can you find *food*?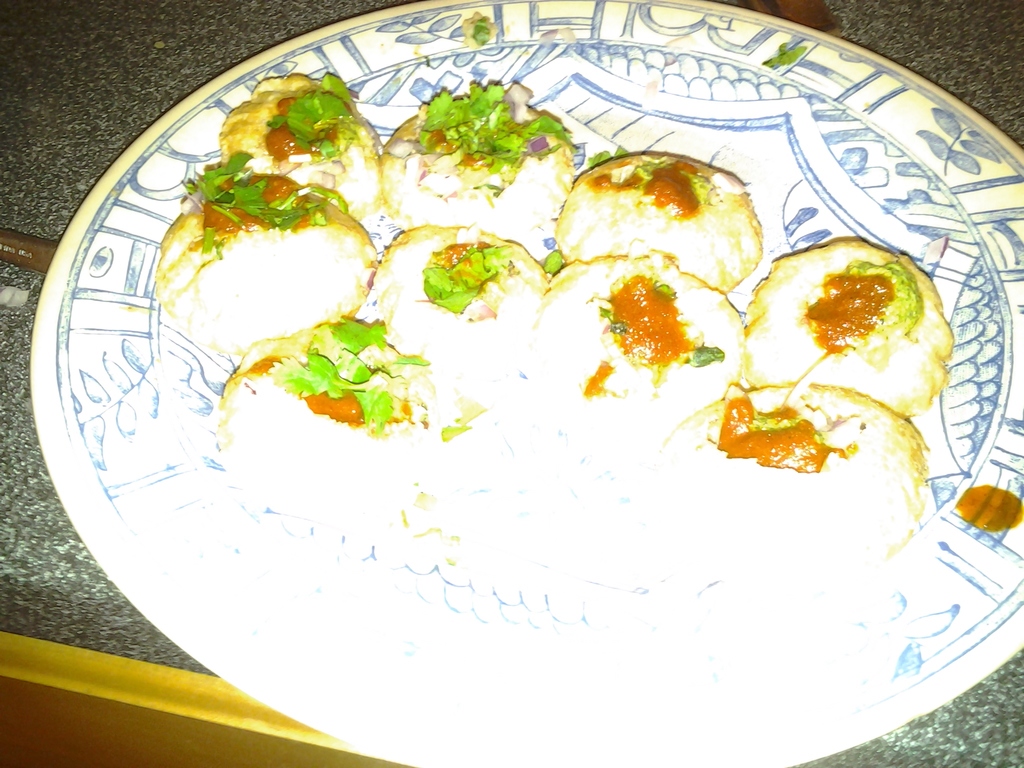
Yes, bounding box: [x1=748, y1=239, x2=945, y2=416].
